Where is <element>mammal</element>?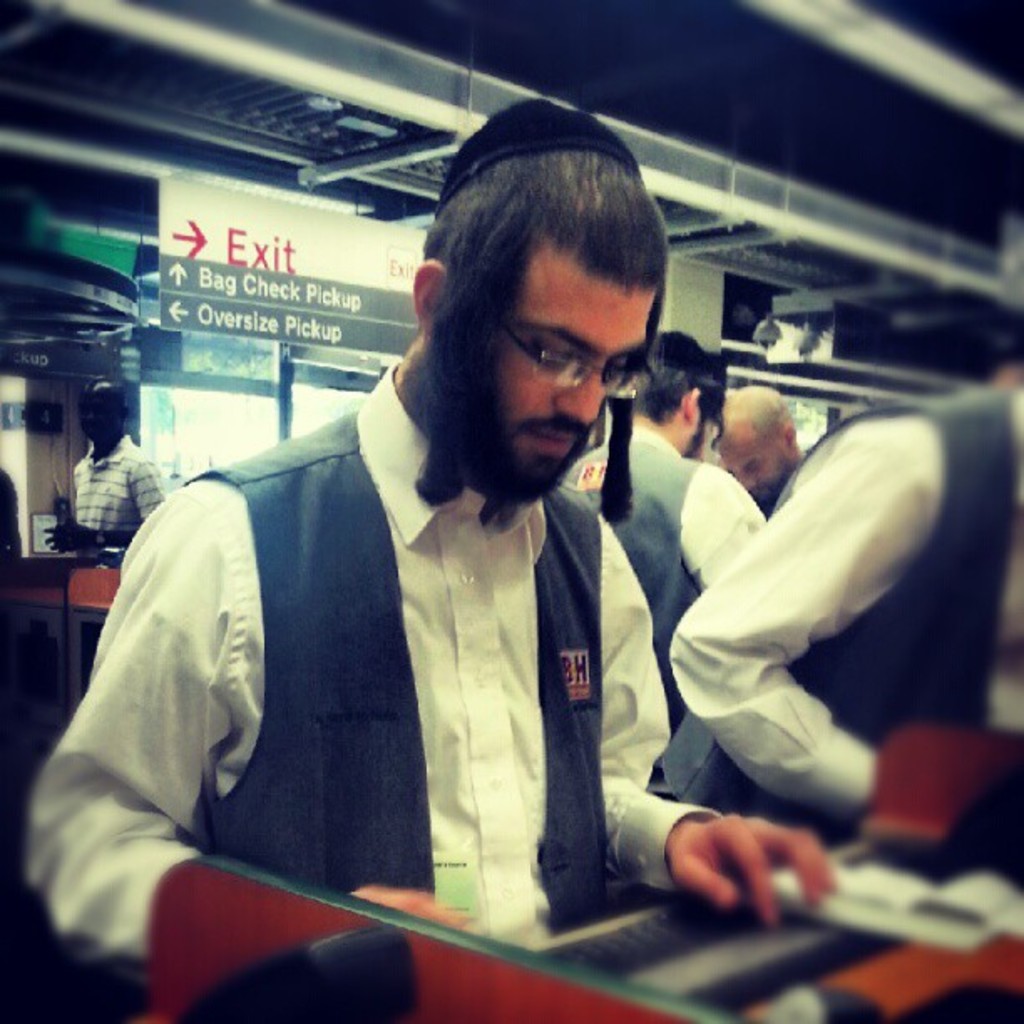
box(673, 370, 1022, 873).
